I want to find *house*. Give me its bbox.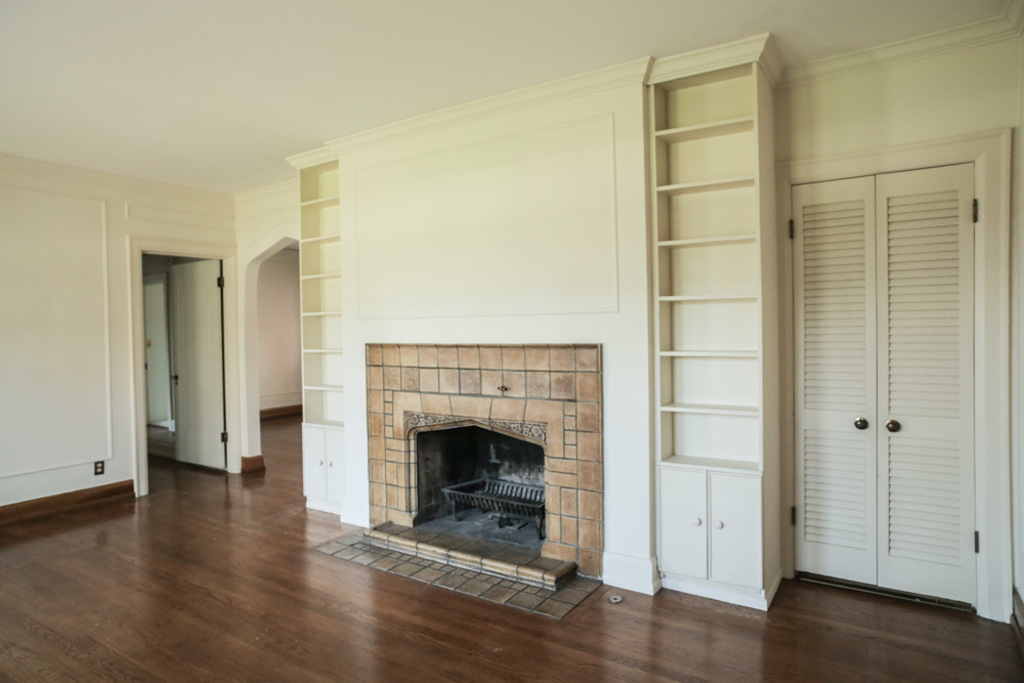
region(91, 0, 1004, 650).
